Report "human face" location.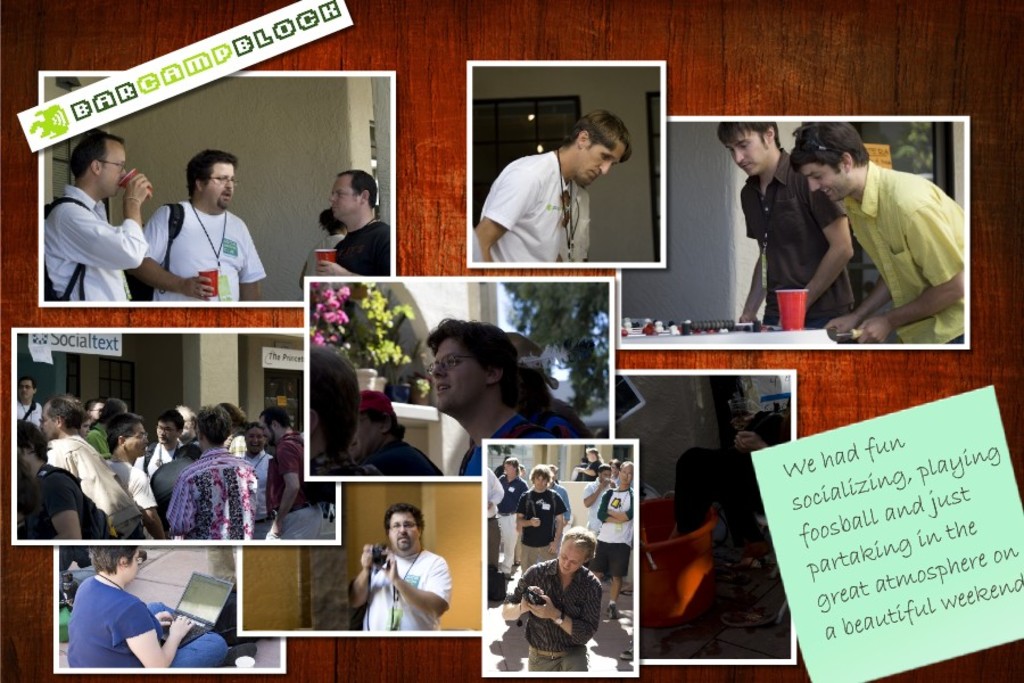
Report: select_region(530, 472, 546, 492).
